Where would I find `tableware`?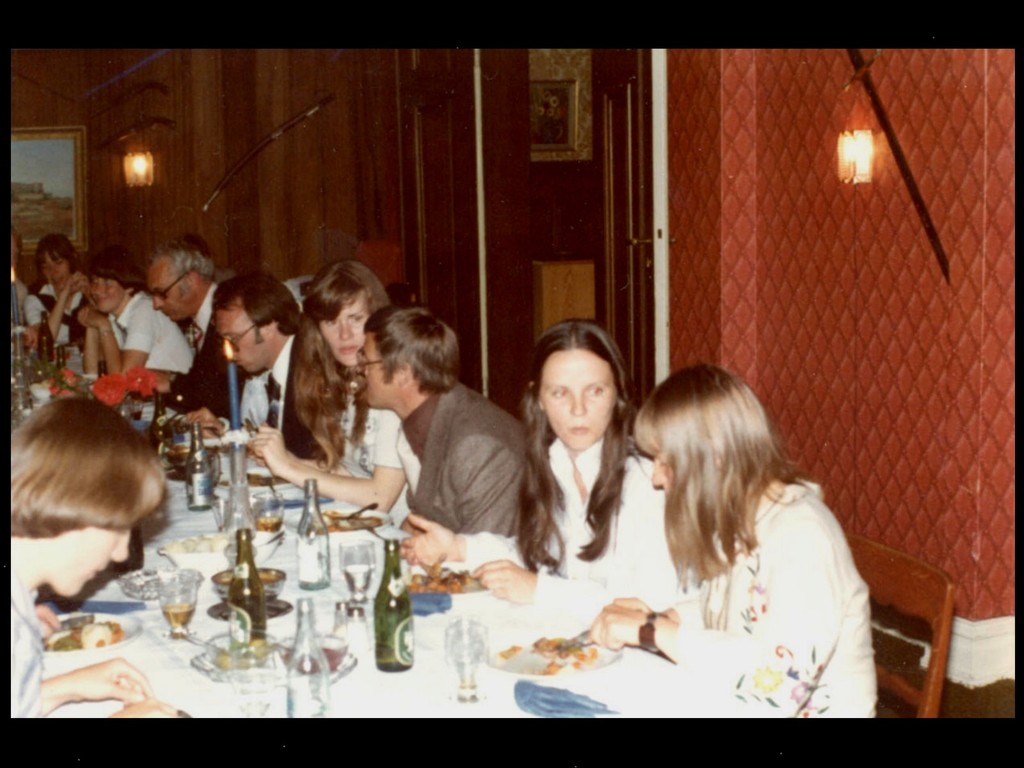
At 205:631:276:667.
